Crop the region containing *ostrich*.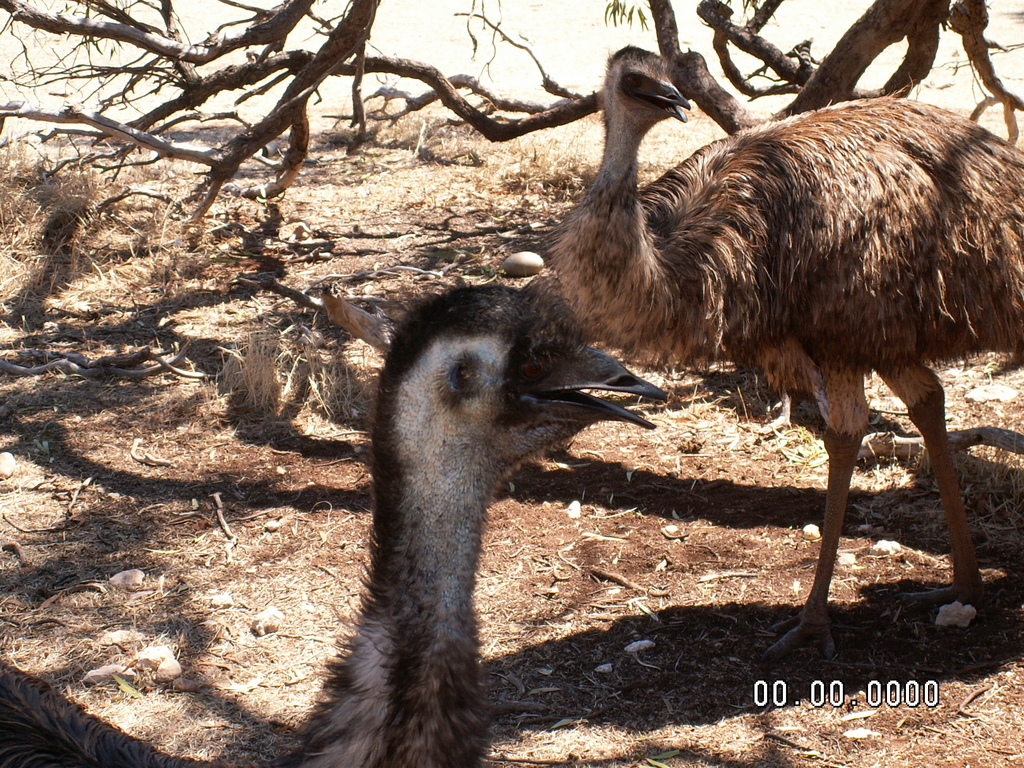
Crop region: [x1=0, y1=280, x2=673, y2=764].
